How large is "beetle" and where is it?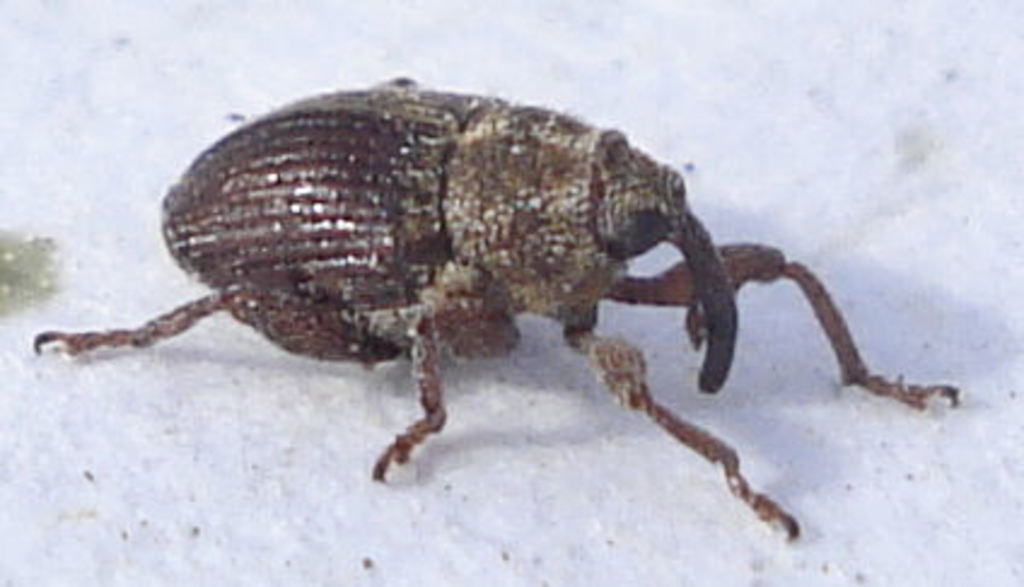
Bounding box: rect(0, 80, 952, 527).
